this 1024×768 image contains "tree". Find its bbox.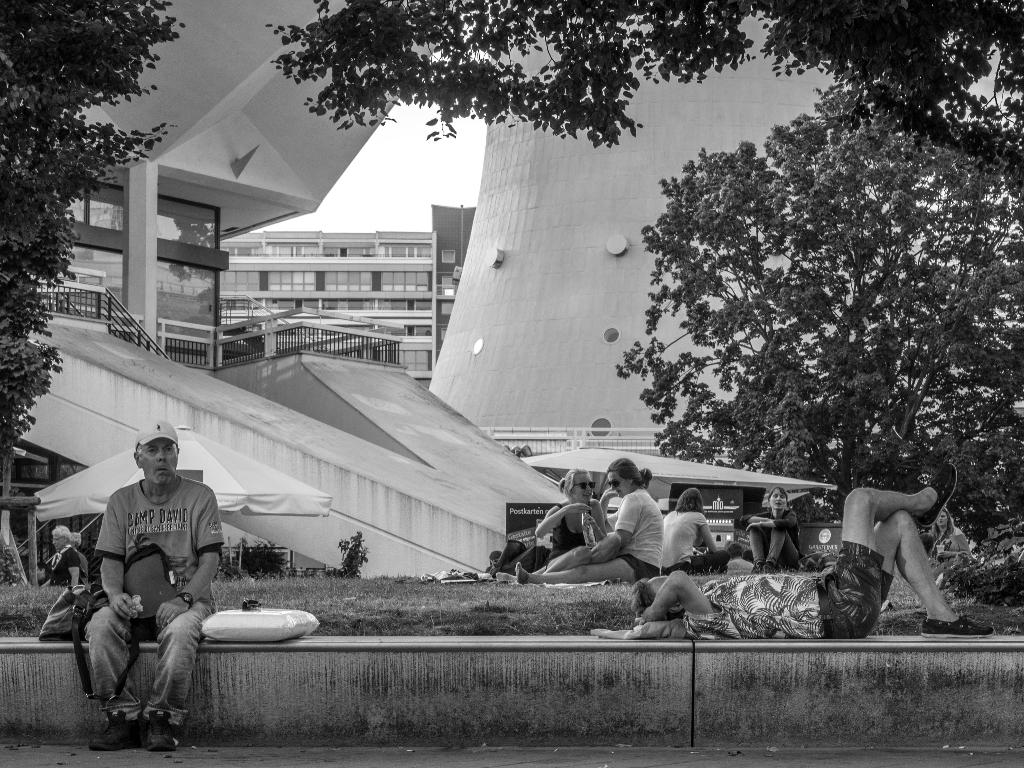
(0, 0, 190, 472).
